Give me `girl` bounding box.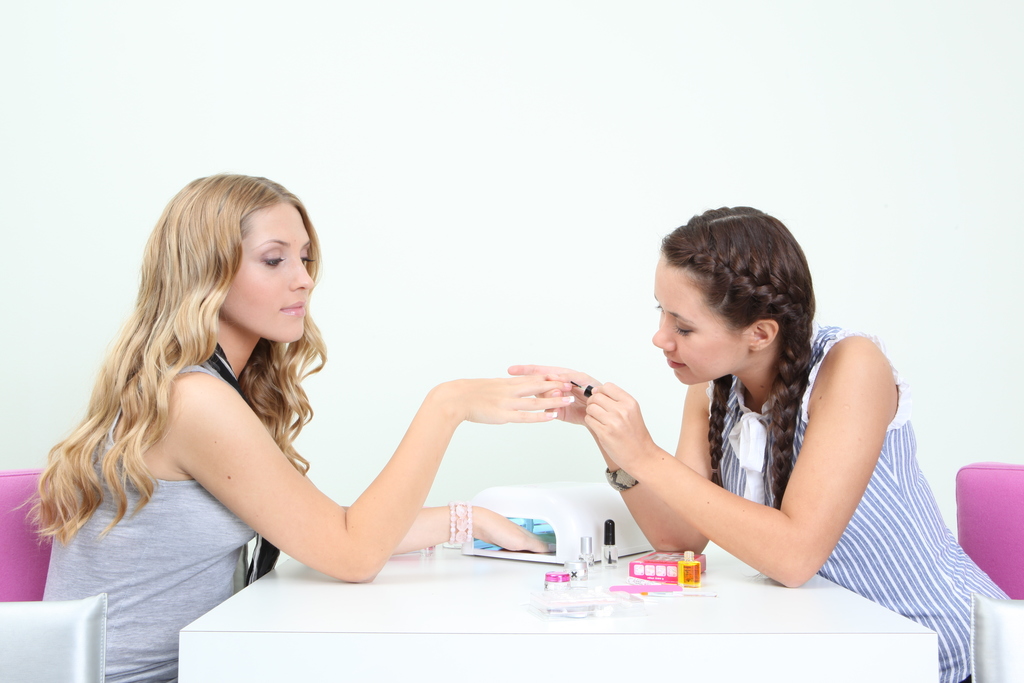
rect(8, 172, 573, 682).
